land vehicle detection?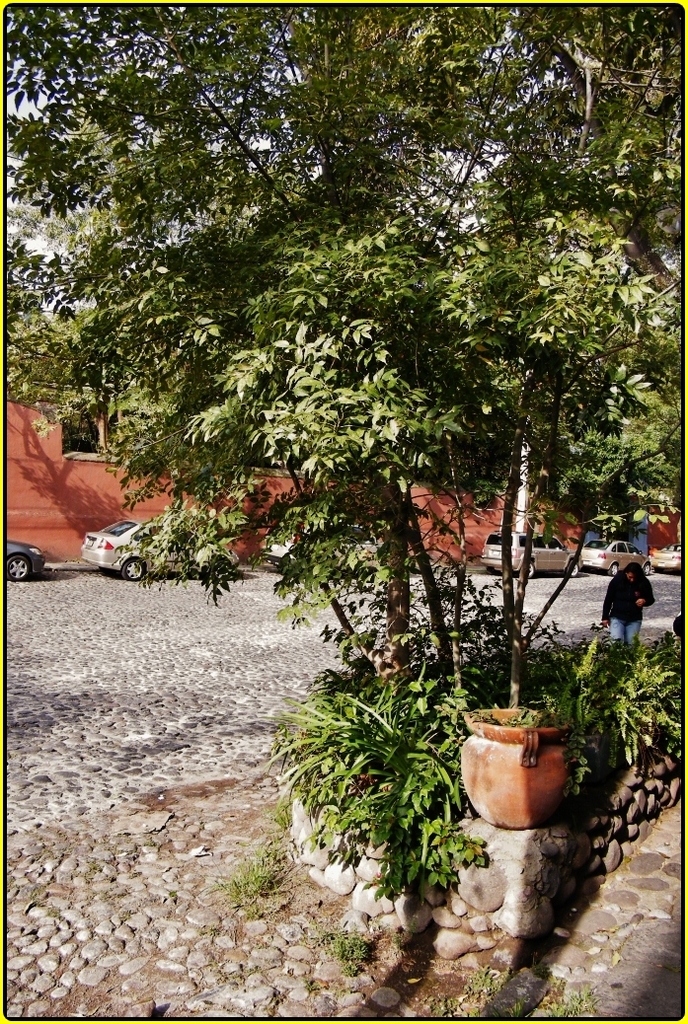
BBox(477, 530, 583, 579)
